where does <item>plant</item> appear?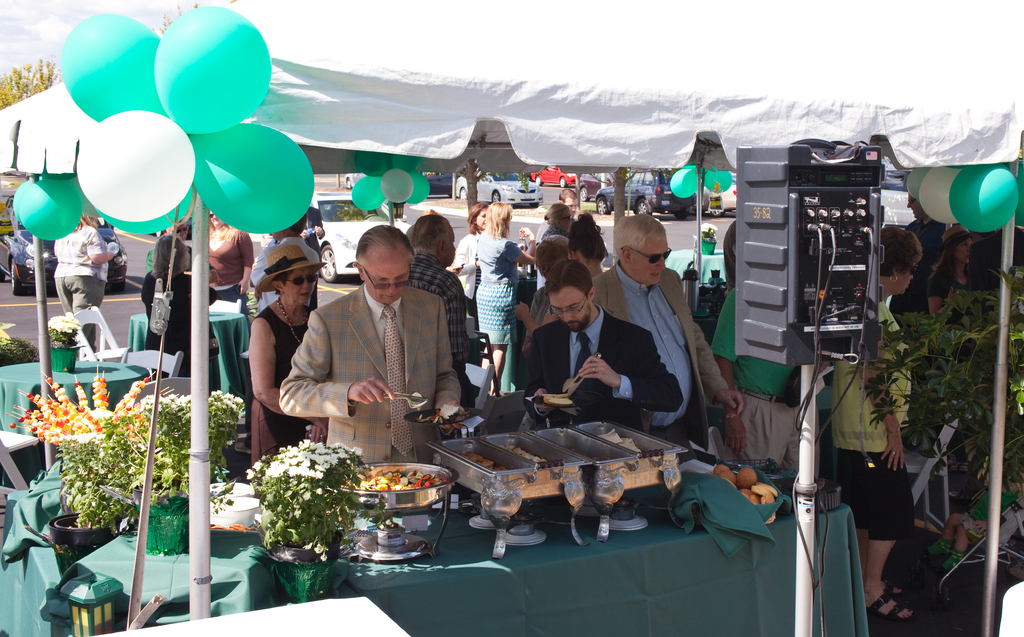
Appears at (left=241, top=445, right=367, bottom=578).
